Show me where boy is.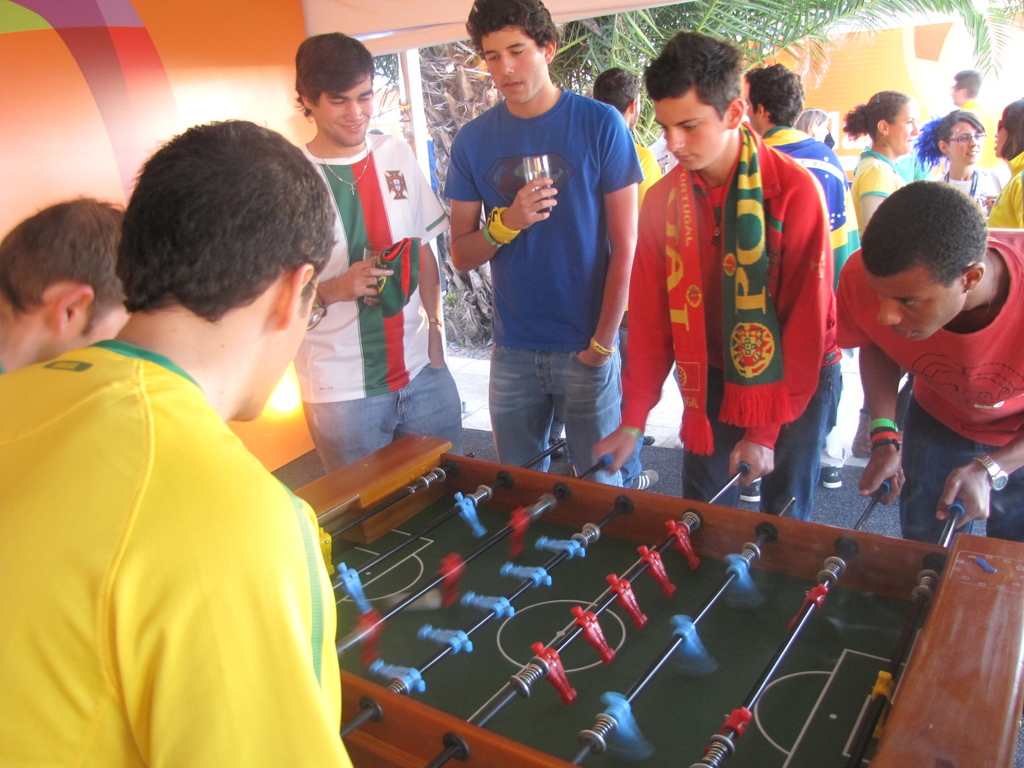
boy is at l=291, t=25, r=459, b=453.
